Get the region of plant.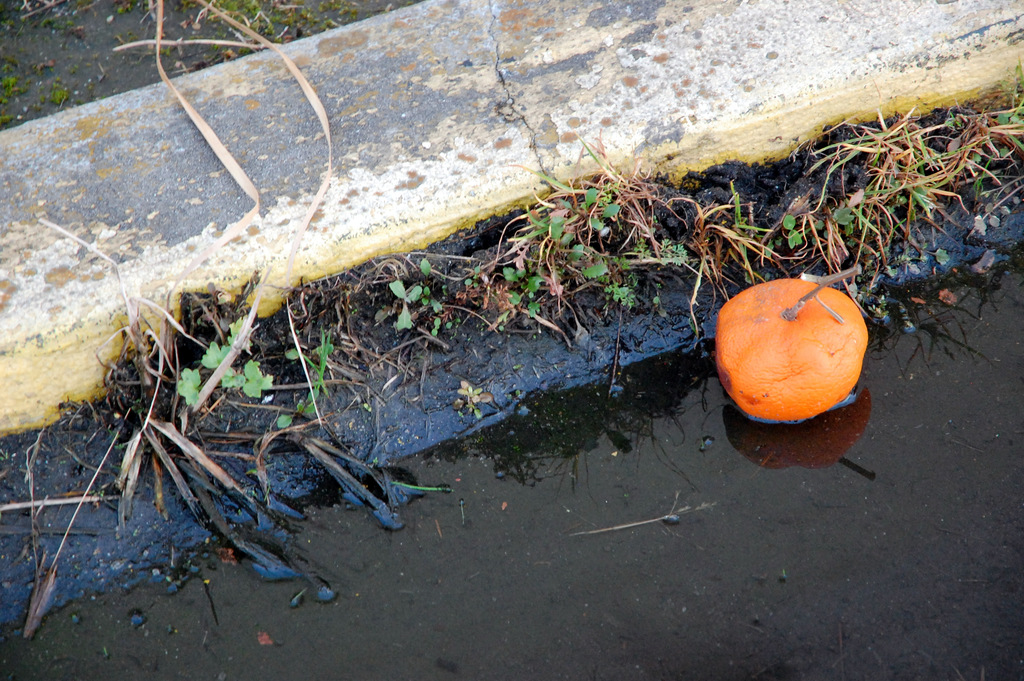
box(628, 241, 696, 272).
